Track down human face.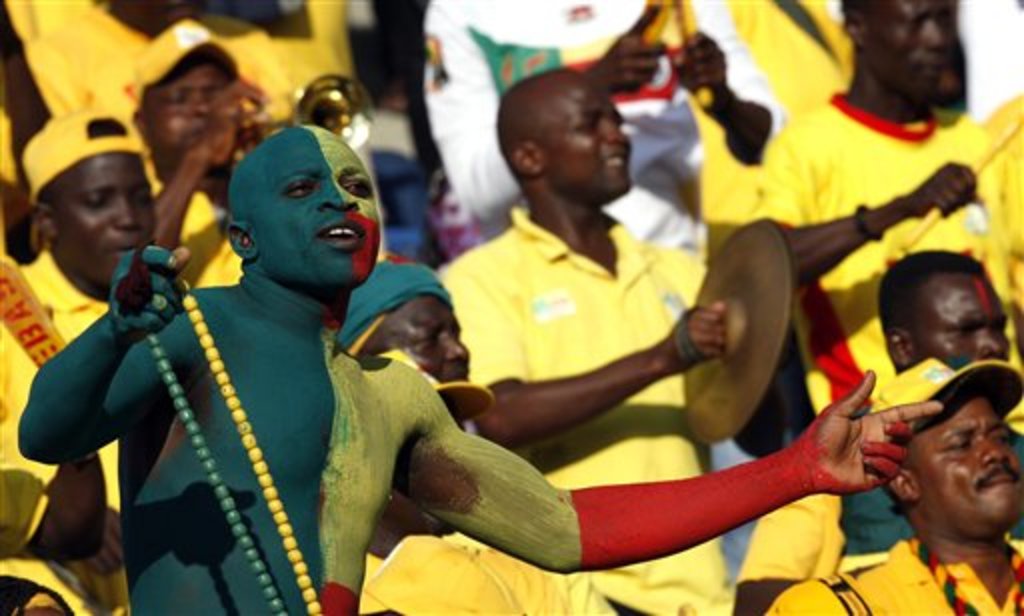
Tracked to <region>864, 2, 954, 100</region>.
